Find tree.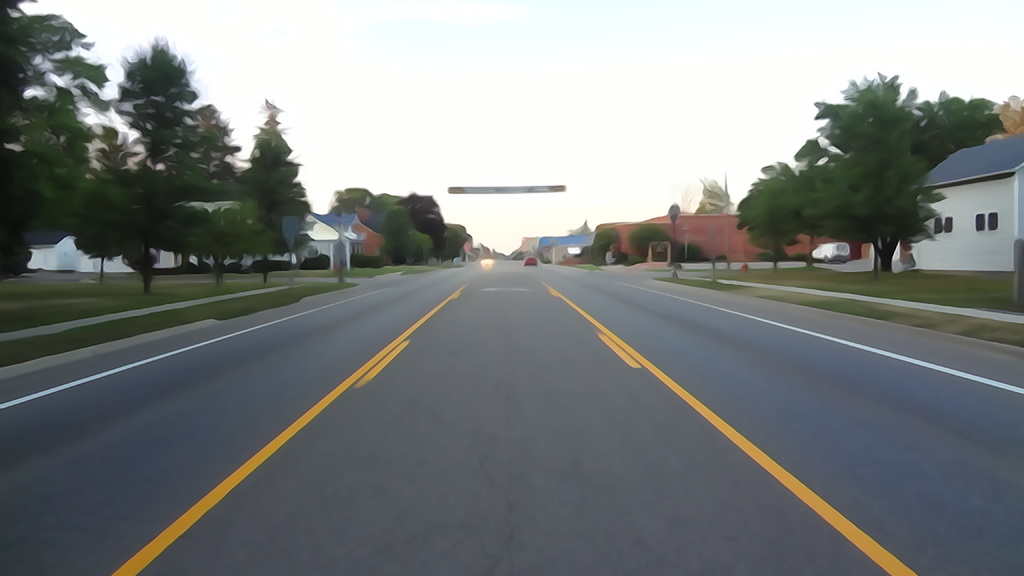
l=784, t=73, r=941, b=269.
